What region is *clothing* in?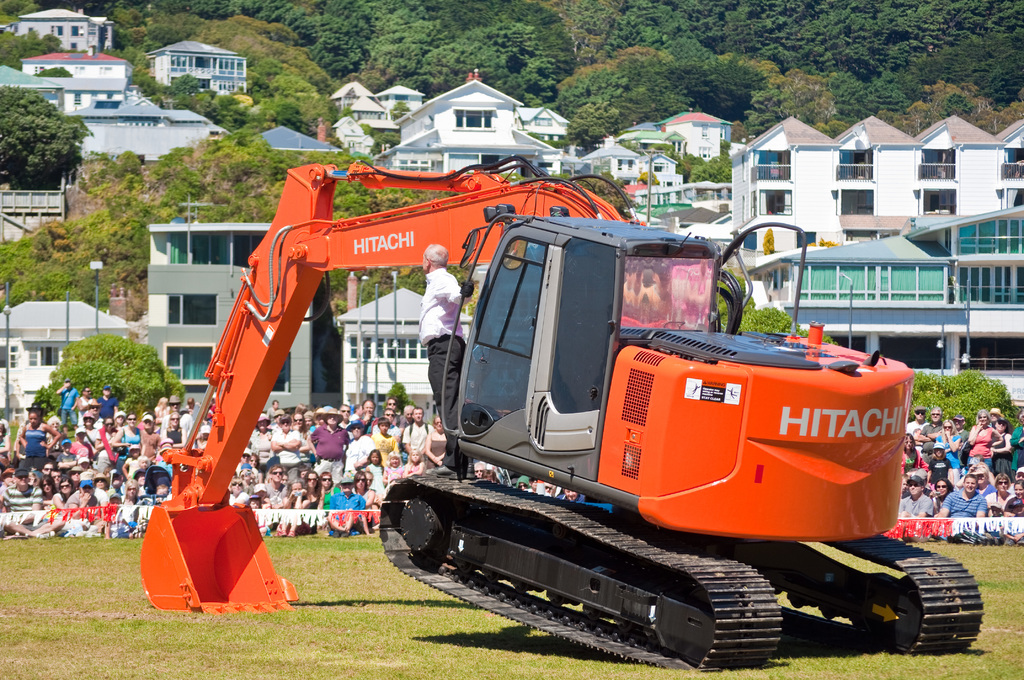
BBox(162, 408, 192, 439).
